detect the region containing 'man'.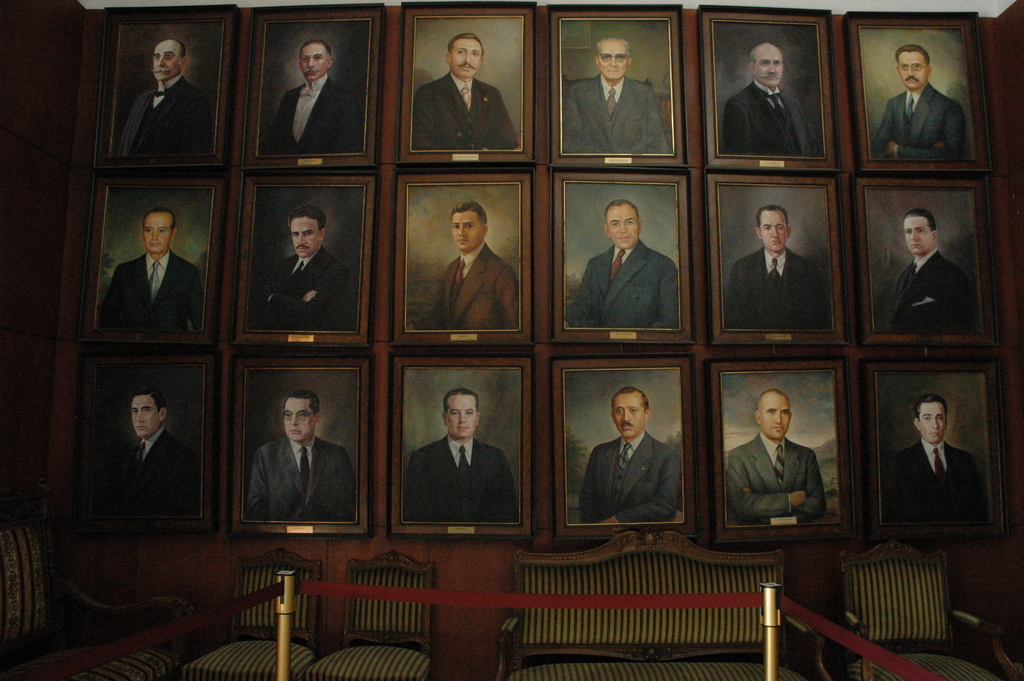
box(418, 204, 519, 331).
